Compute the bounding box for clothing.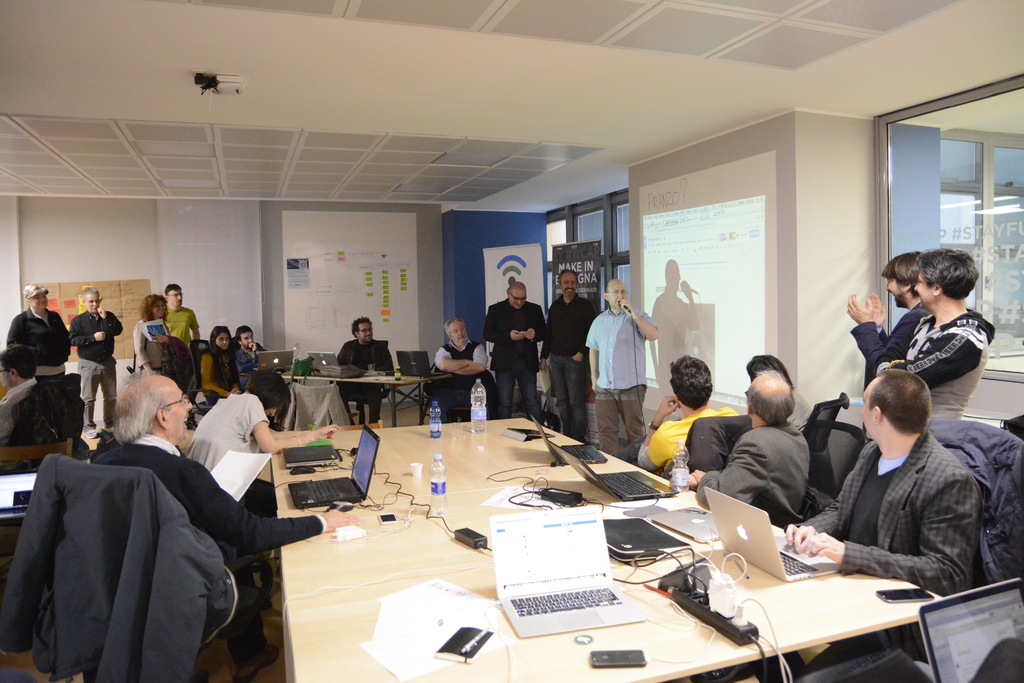
l=483, t=298, r=543, b=425.
